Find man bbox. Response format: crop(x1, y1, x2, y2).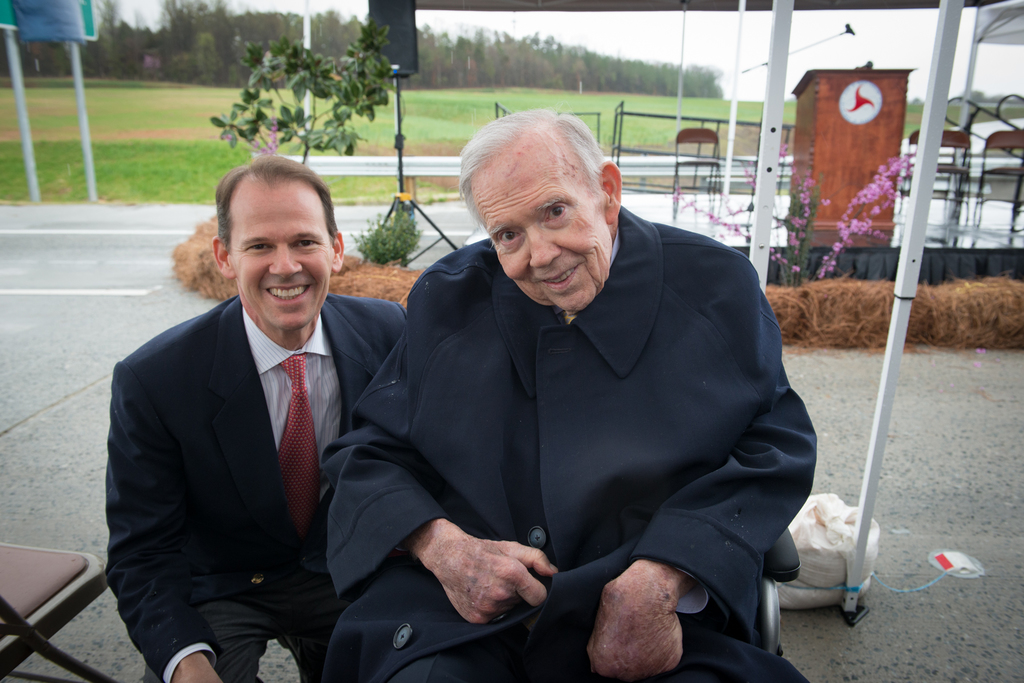
crop(108, 152, 406, 682).
